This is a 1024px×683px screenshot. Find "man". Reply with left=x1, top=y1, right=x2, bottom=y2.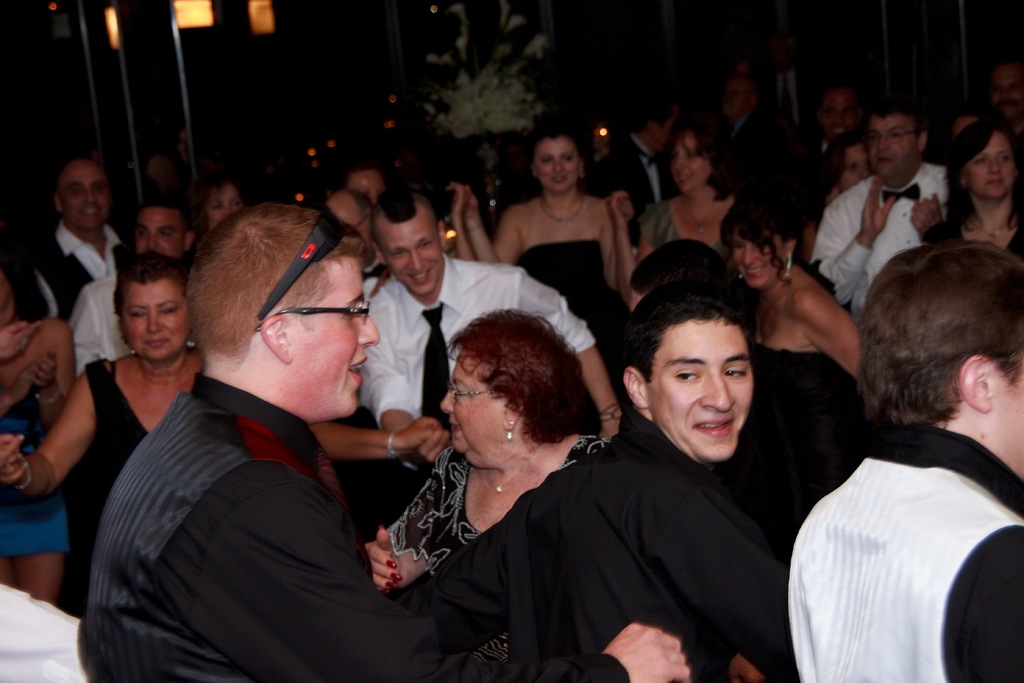
left=72, top=188, right=196, bottom=357.
